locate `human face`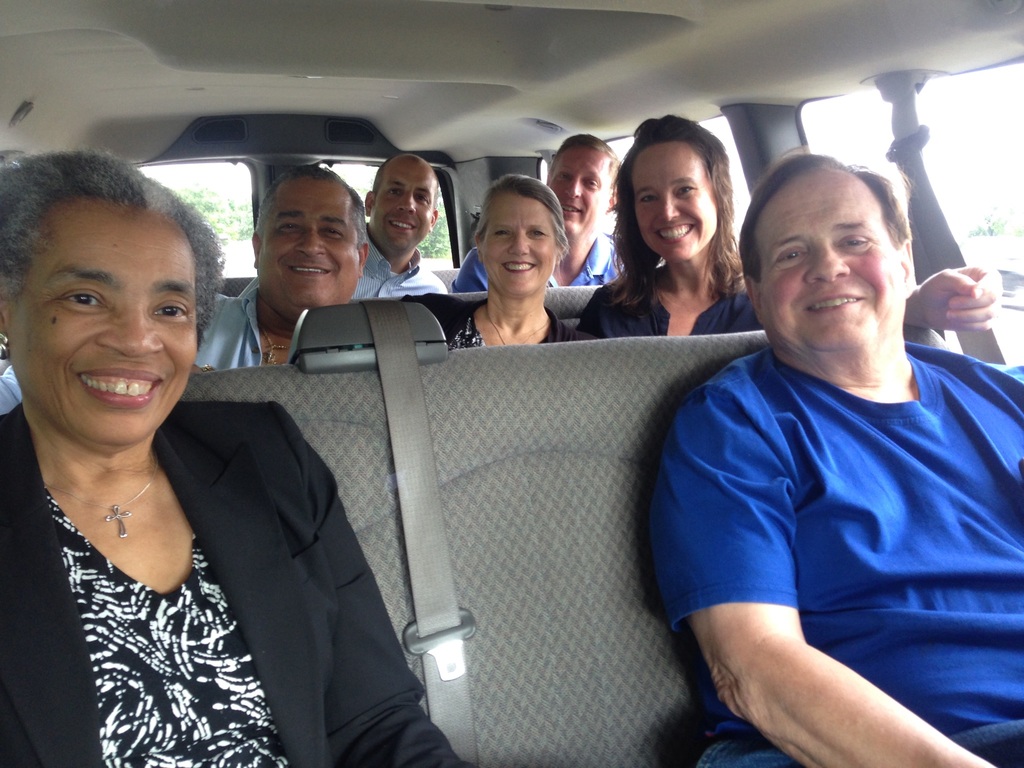
locate(15, 207, 196, 450)
